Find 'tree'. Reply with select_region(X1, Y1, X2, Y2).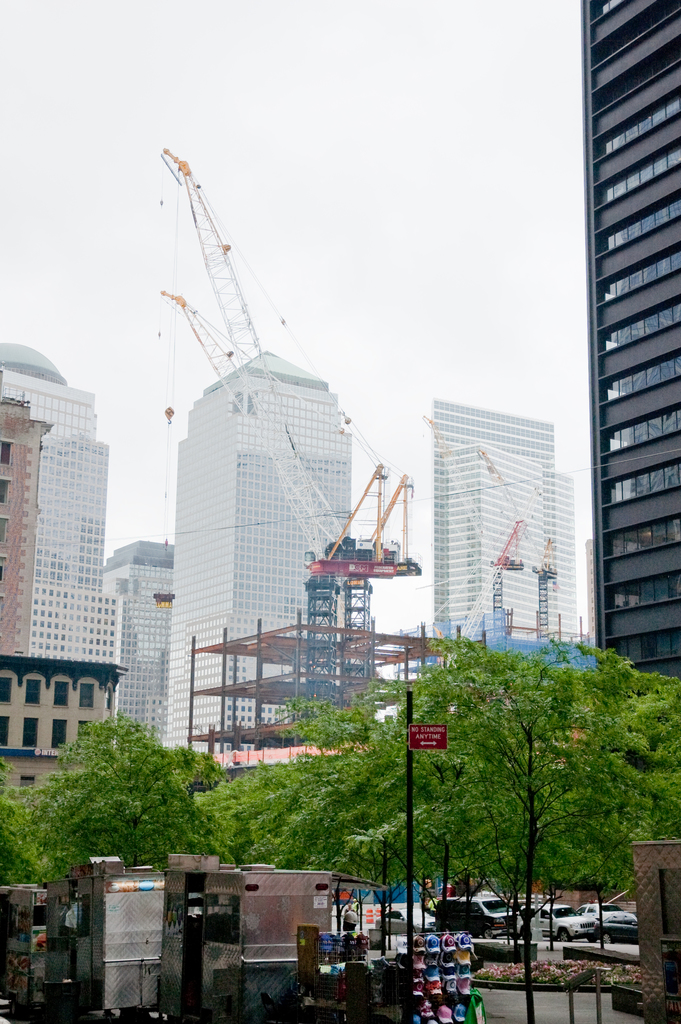
select_region(0, 717, 260, 872).
